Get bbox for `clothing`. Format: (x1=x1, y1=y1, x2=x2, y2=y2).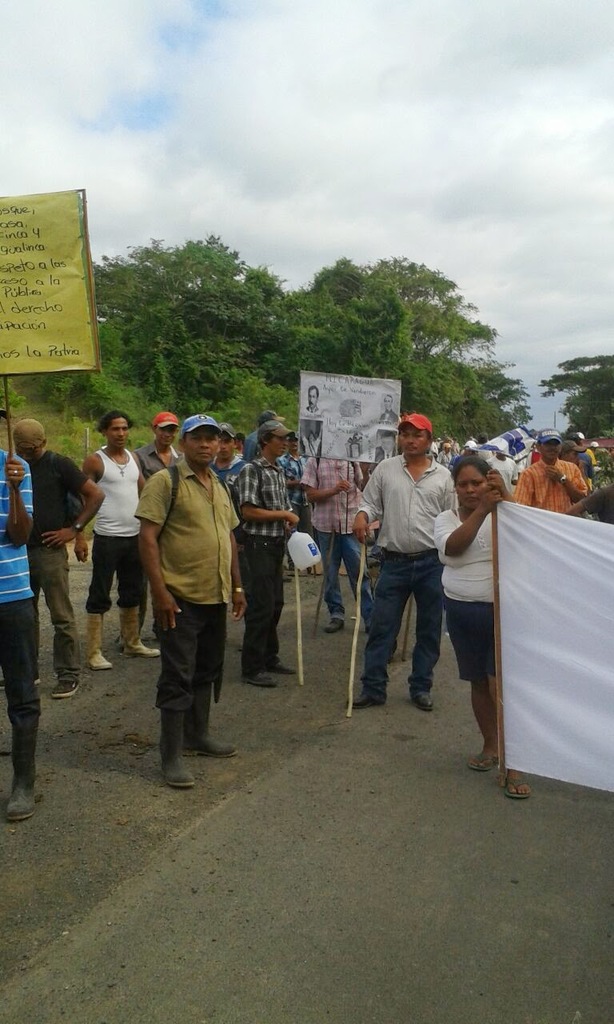
(x1=357, y1=452, x2=453, y2=706).
